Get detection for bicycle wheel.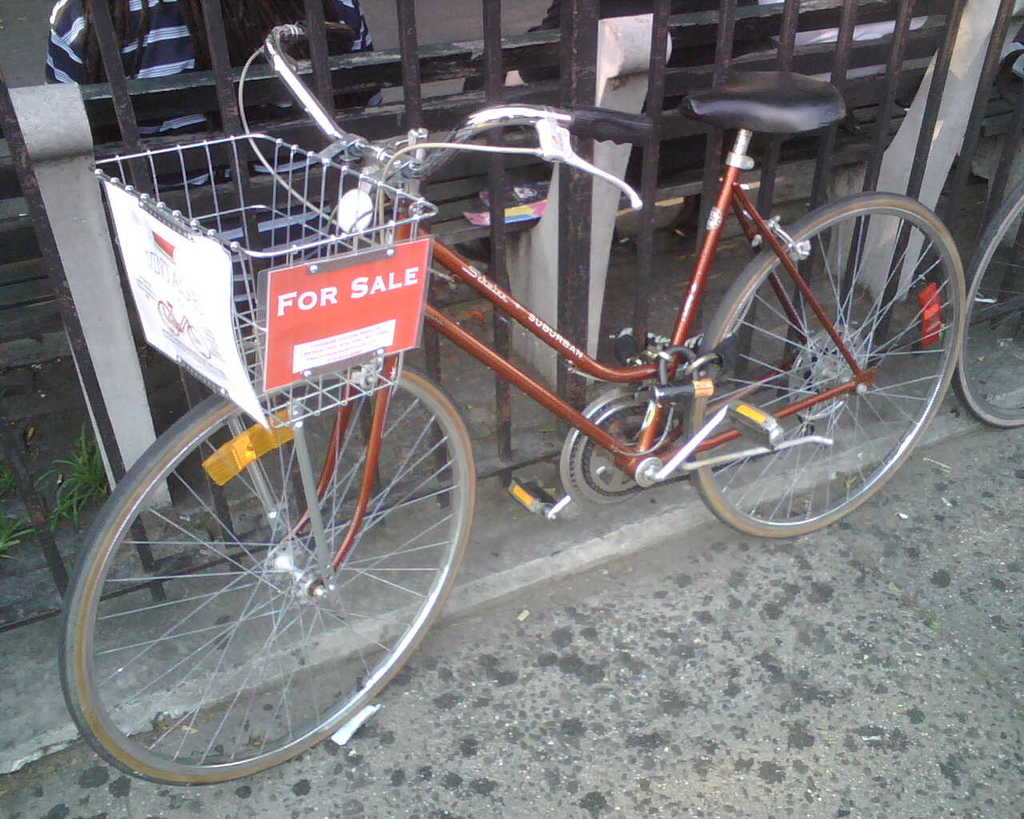
Detection: 682, 202, 962, 541.
